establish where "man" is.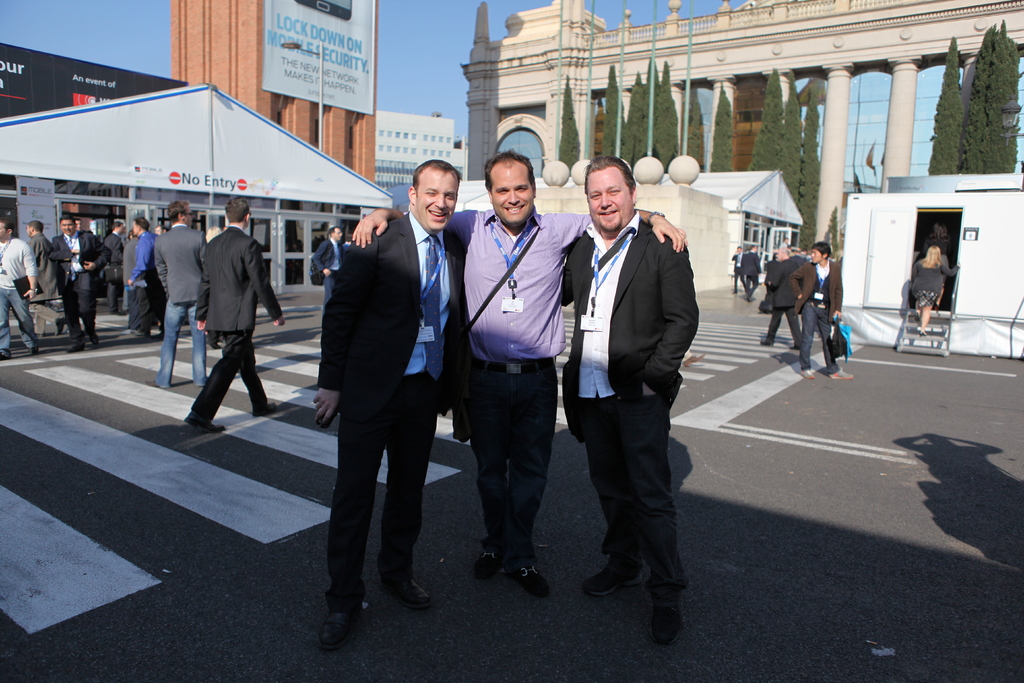
Established at 783,230,862,383.
